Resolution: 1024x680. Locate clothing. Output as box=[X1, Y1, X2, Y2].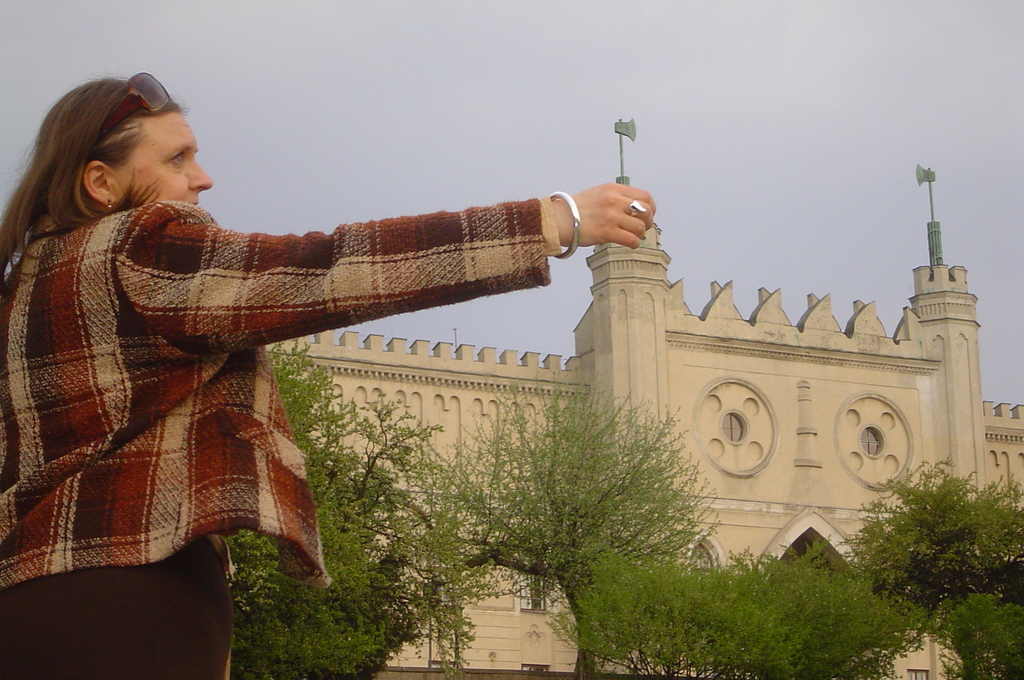
box=[0, 204, 551, 587].
